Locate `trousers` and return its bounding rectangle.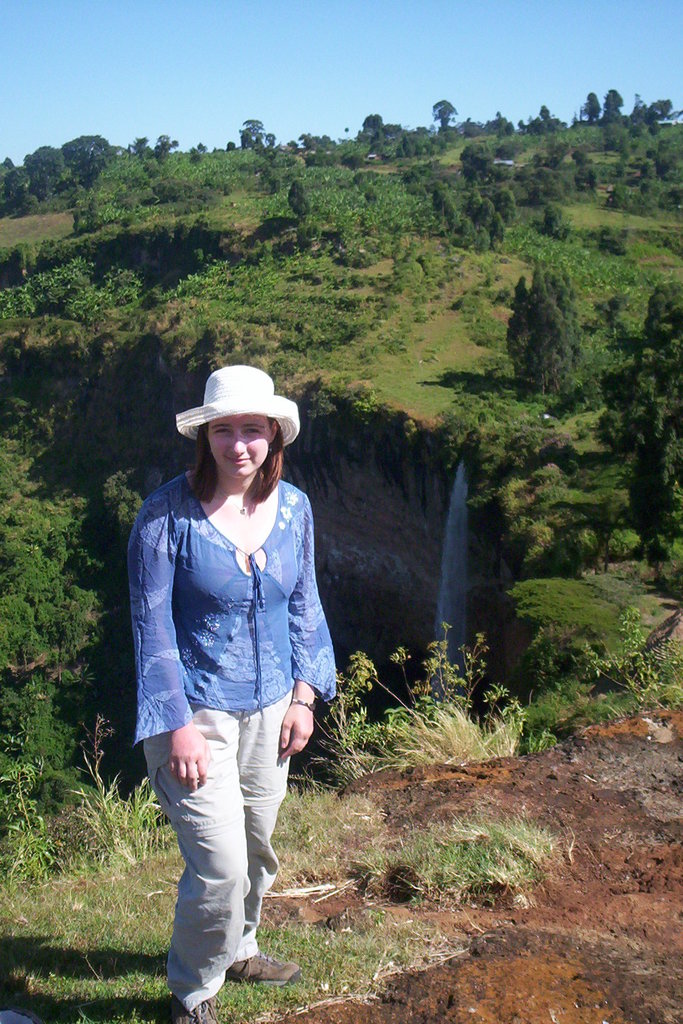
detection(147, 721, 290, 975).
